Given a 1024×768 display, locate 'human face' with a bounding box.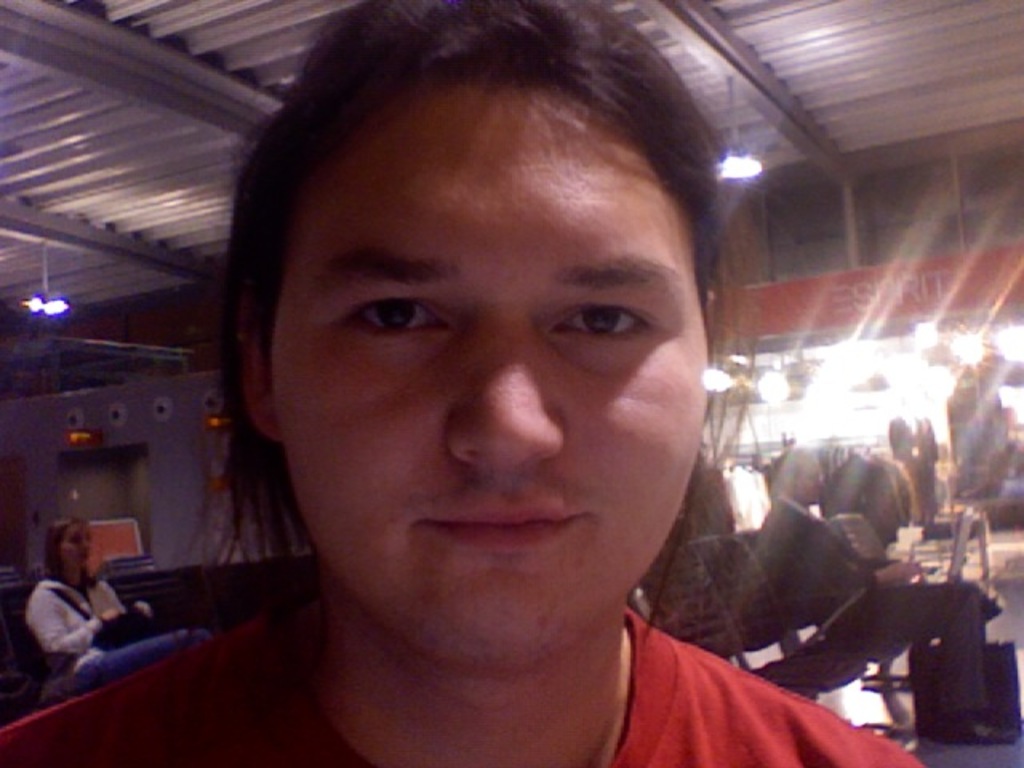
Located: 61,520,94,565.
